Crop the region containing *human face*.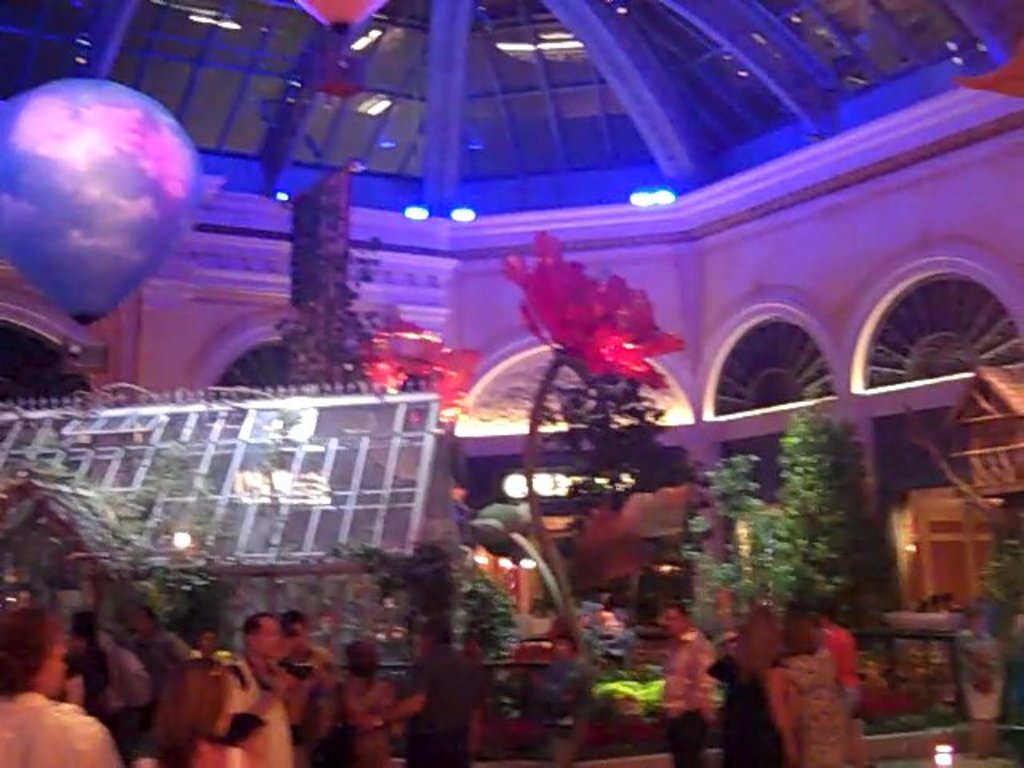
Crop region: BBox(251, 619, 283, 661).
